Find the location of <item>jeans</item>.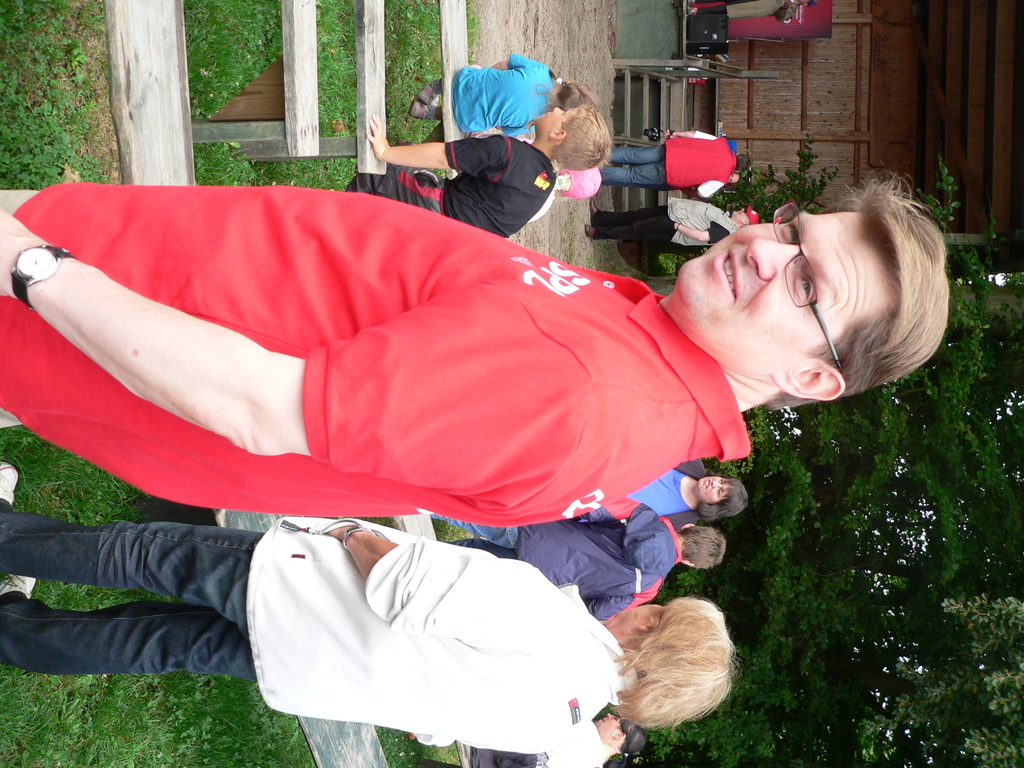
Location: Rect(433, 514, 516, 543).
